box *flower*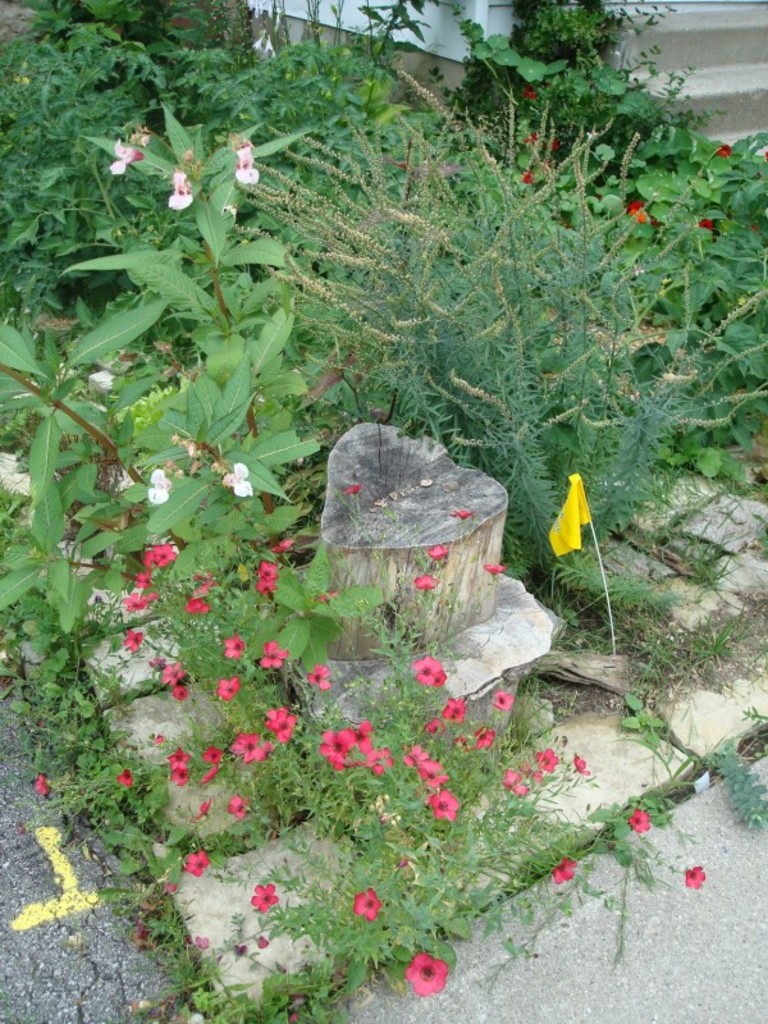
{"left": 116, "top": 765, "right": 131, "bottom": 787}
